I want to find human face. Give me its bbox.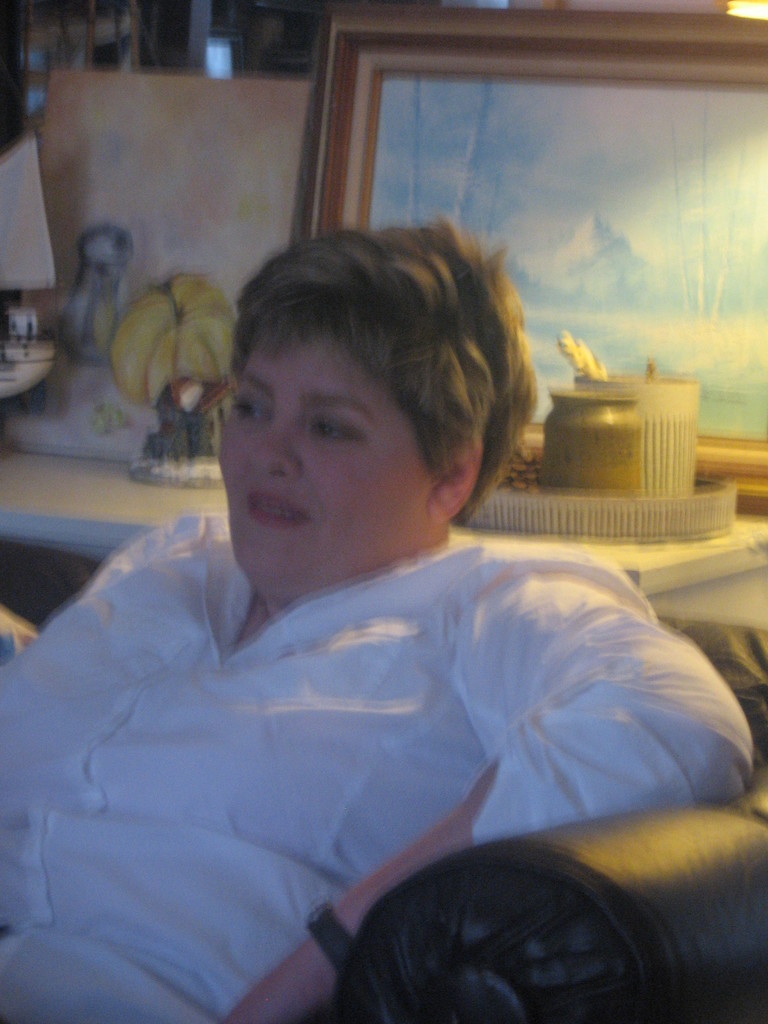
region(218, 330, 437, 601).
